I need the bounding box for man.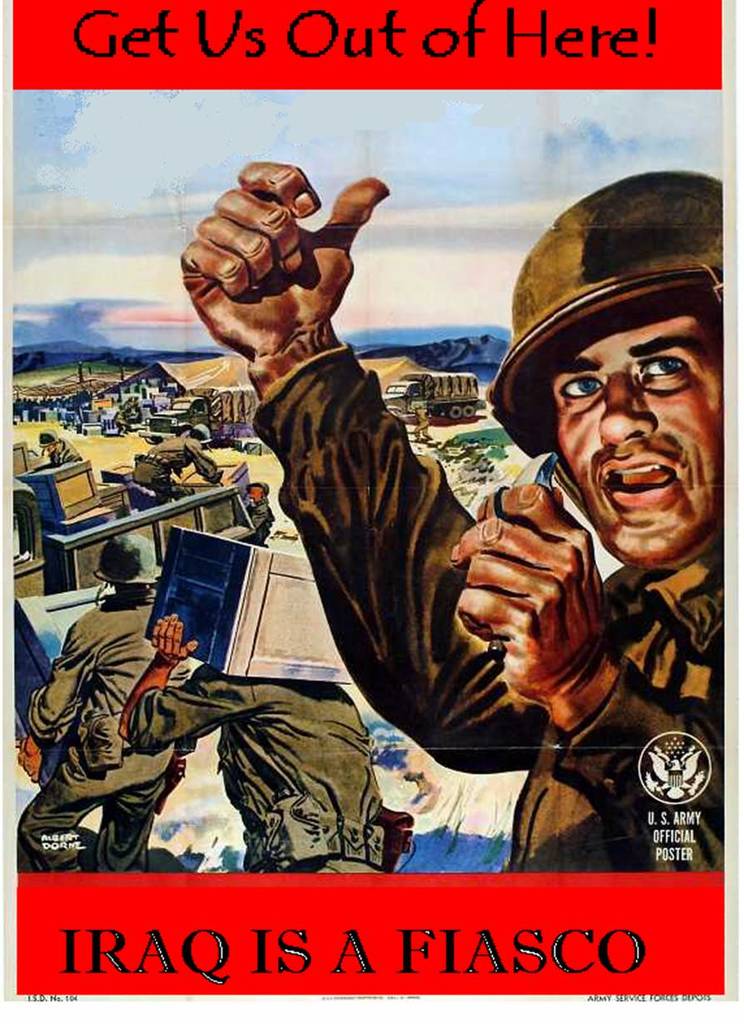
Here it is: region(20, 530, 191, 882).
